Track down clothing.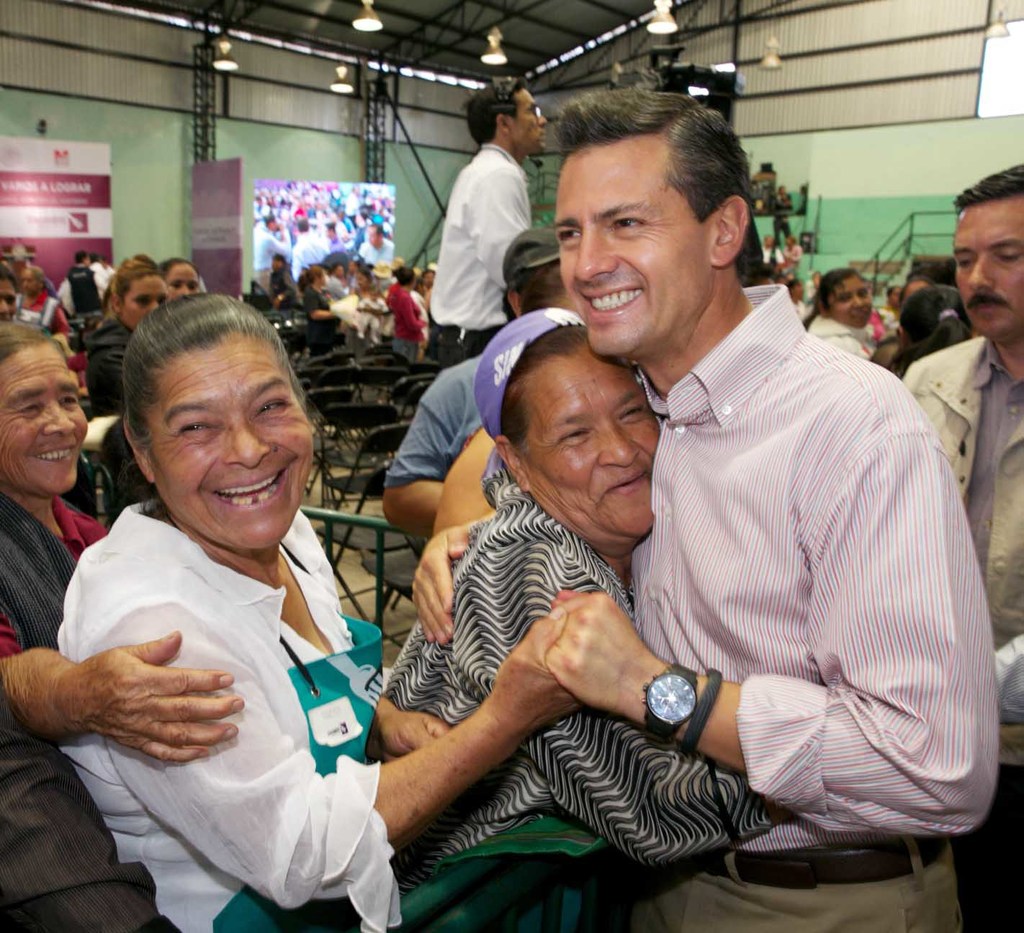
Tracked to (x1=359, y1=295, x2=387, y2=349).
